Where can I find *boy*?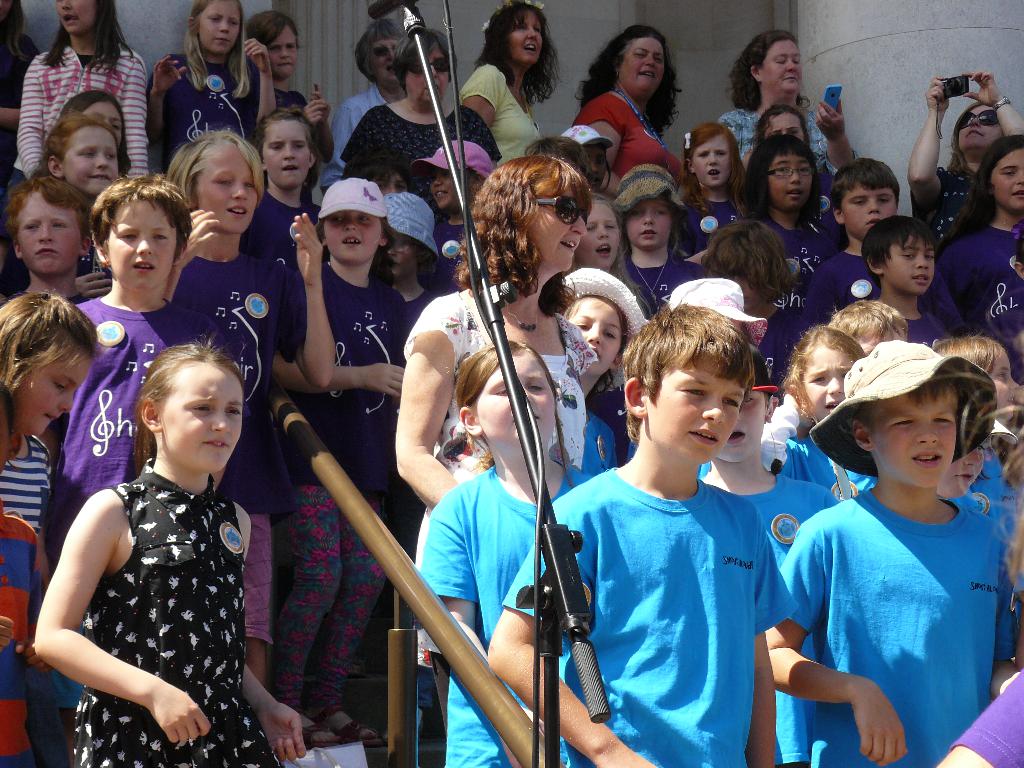
You can find it at [left=560, top=291, right=819, bottom=767].
